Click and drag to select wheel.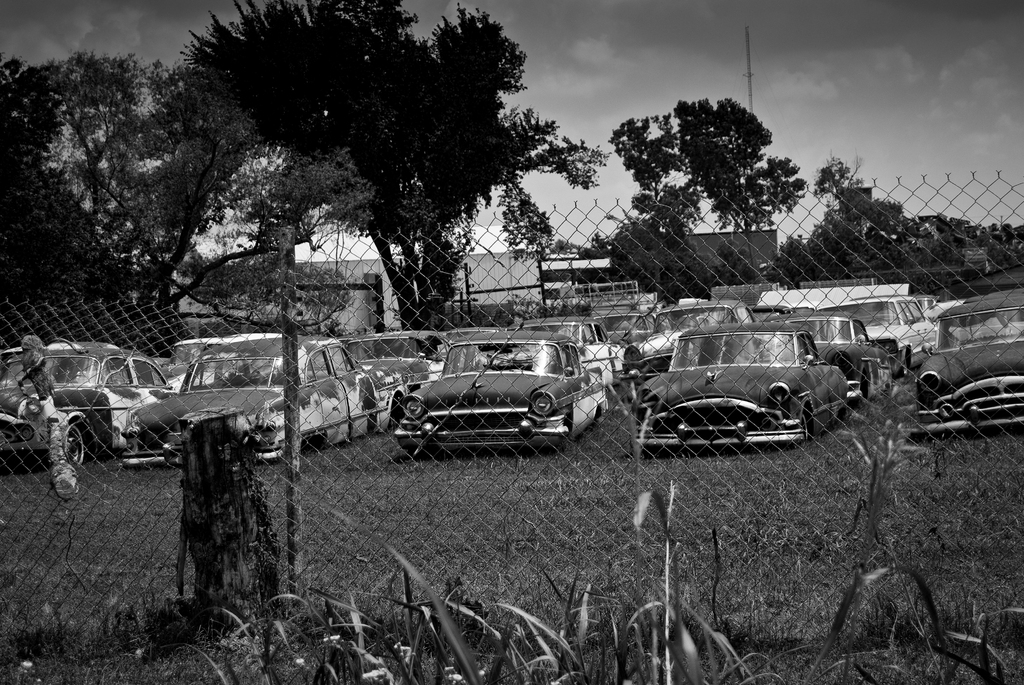
Selection: 897,356,909,375.
